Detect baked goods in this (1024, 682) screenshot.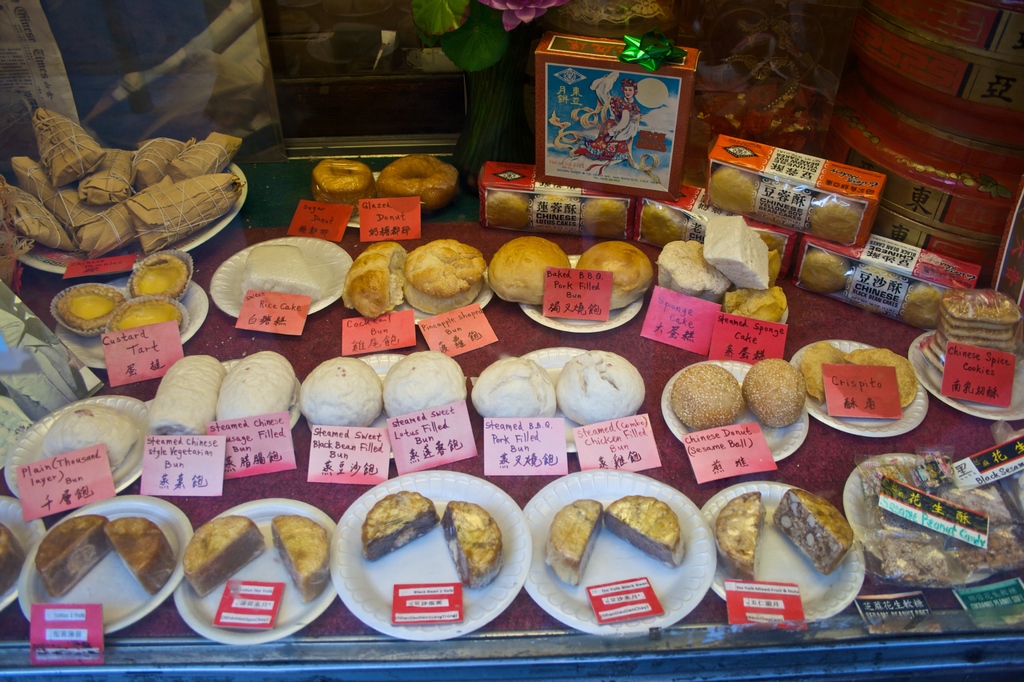
Detection: <box>800,245,951,329</box>.
